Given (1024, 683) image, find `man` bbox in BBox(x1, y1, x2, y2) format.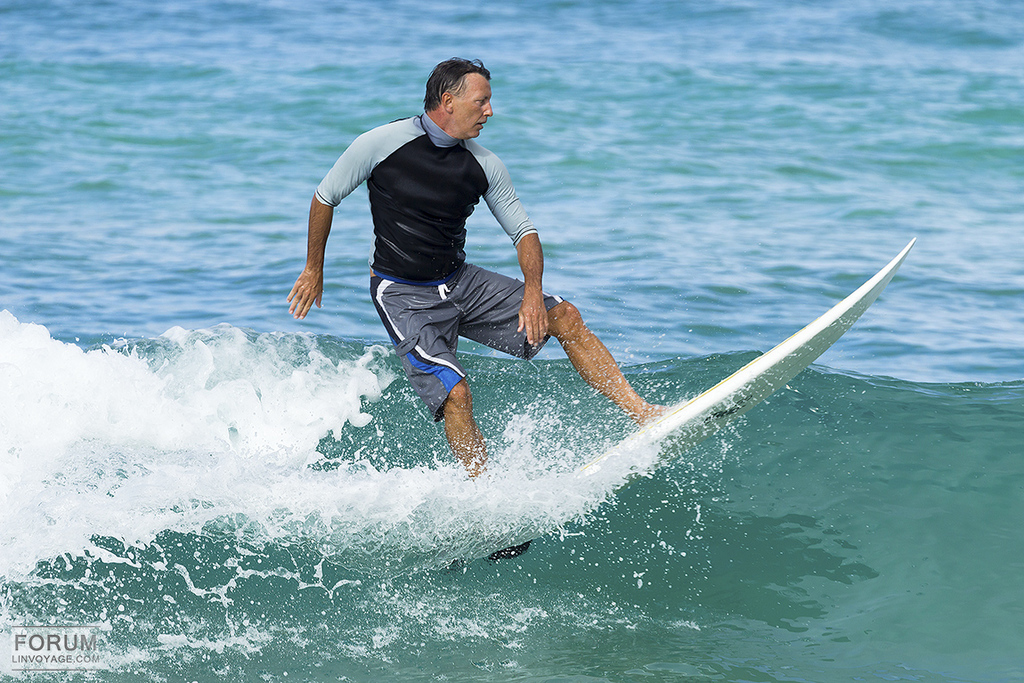
BBox(284, 61, 671, 483).
